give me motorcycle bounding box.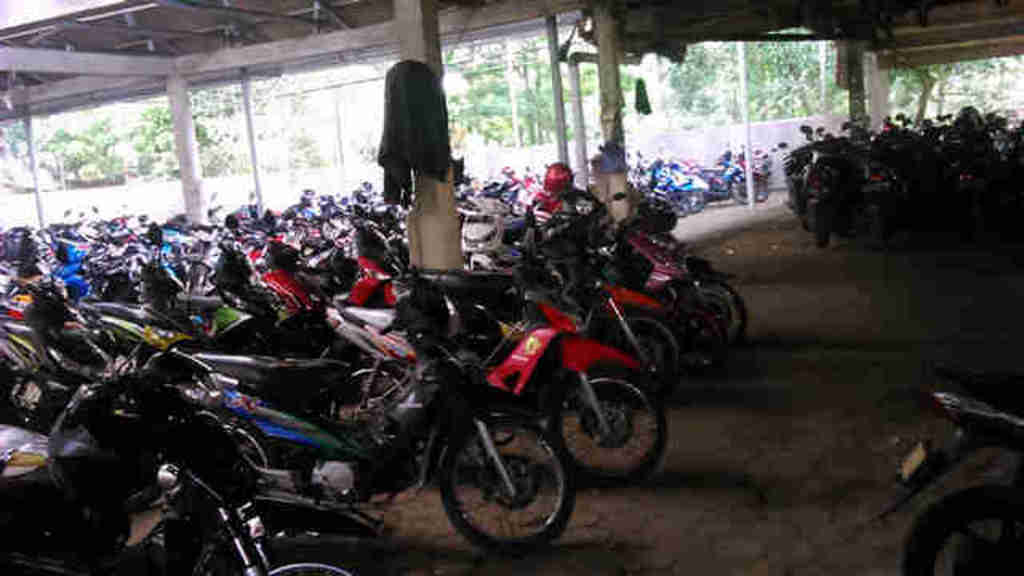
(left=888, top=371, right=1022, bottom=573).
